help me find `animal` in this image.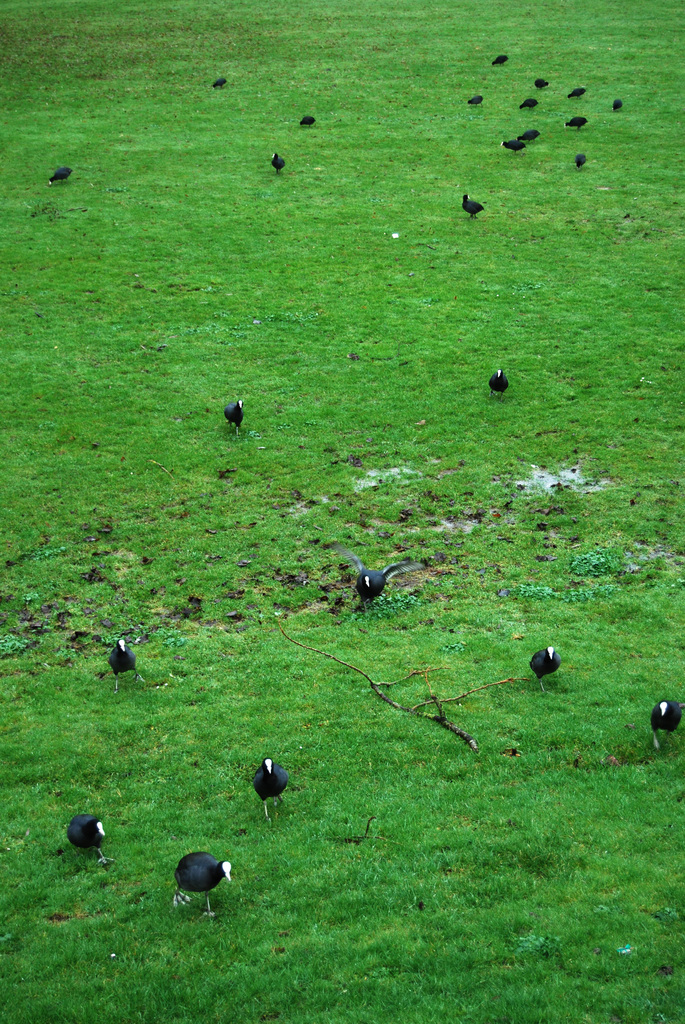
Found it: box=[569, 114, 588, 135].
